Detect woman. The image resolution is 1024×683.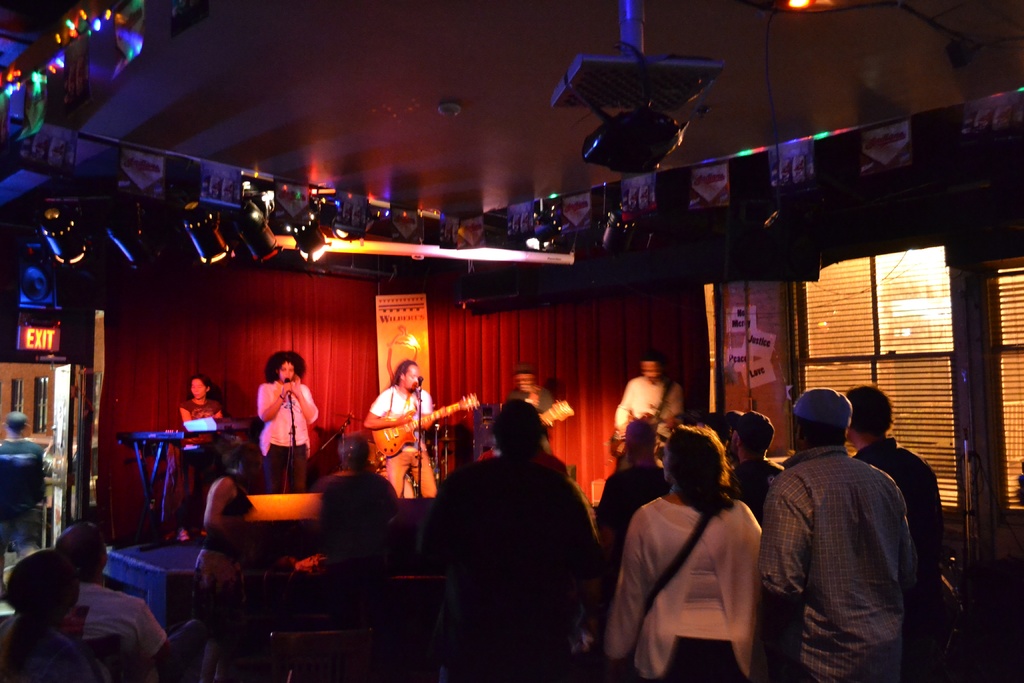
176, 370, 243, 506.
